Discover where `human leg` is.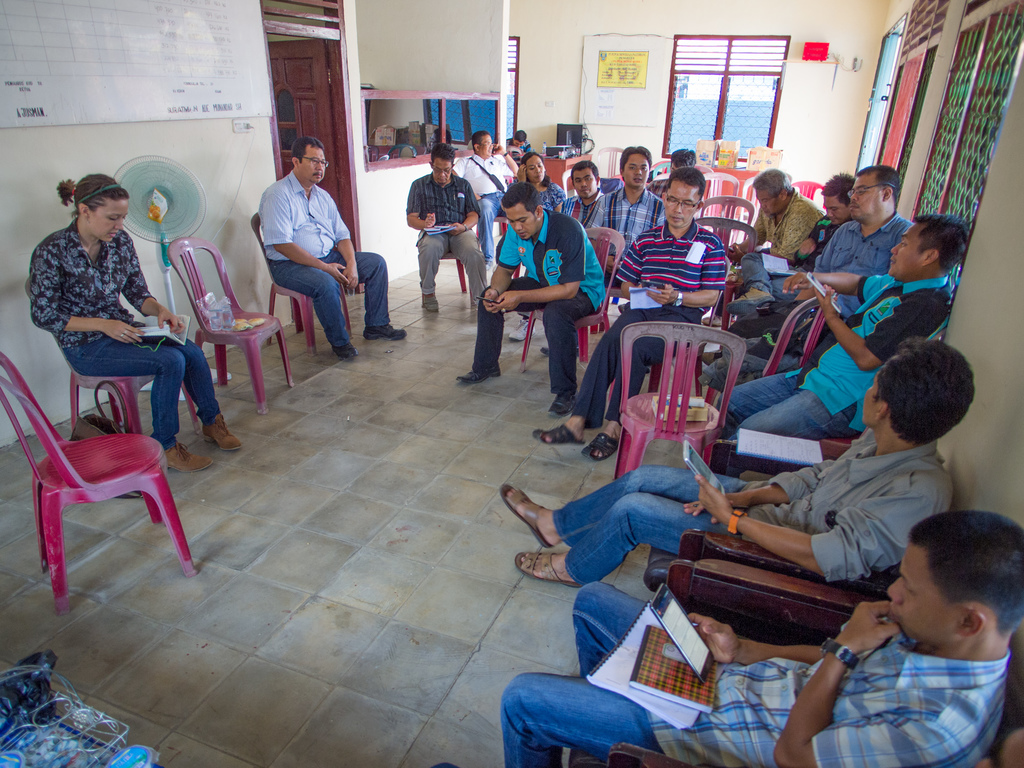
Discovered at select_region(576, 584, 653, 669).
